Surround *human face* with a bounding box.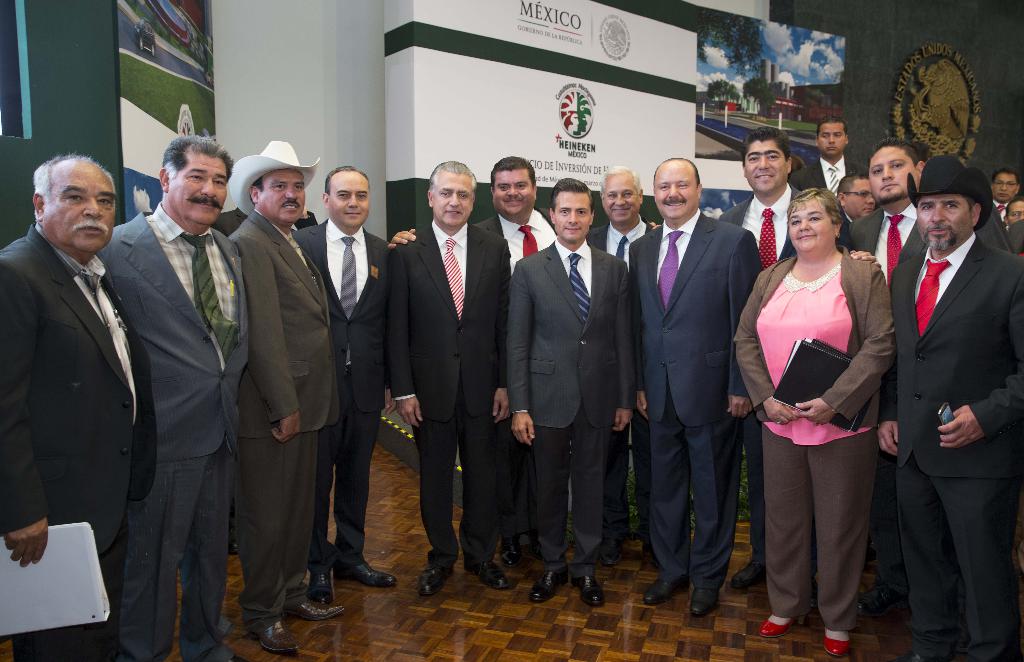
detection(554, 189, 597, 244).
